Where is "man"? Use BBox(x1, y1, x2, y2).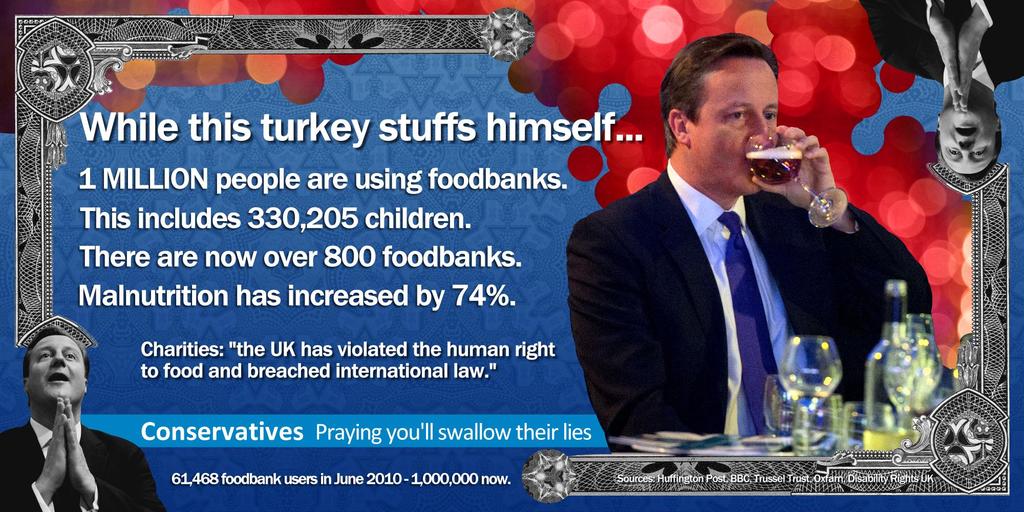
BBox(8, 316, 132, 511).
